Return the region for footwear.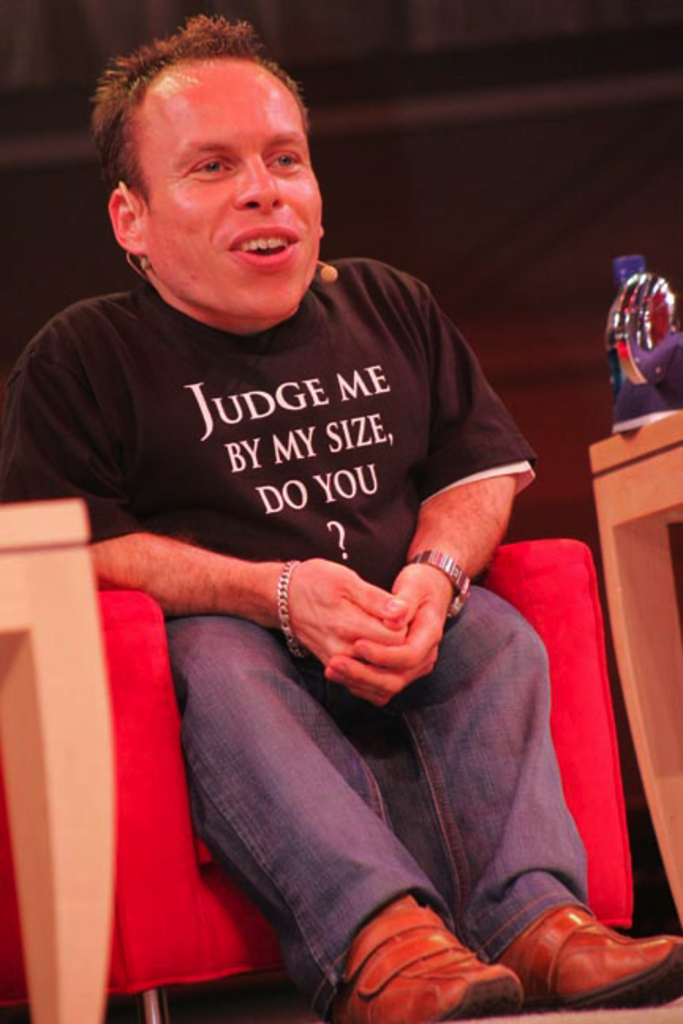
<box>503,899,666,1007</box>.
